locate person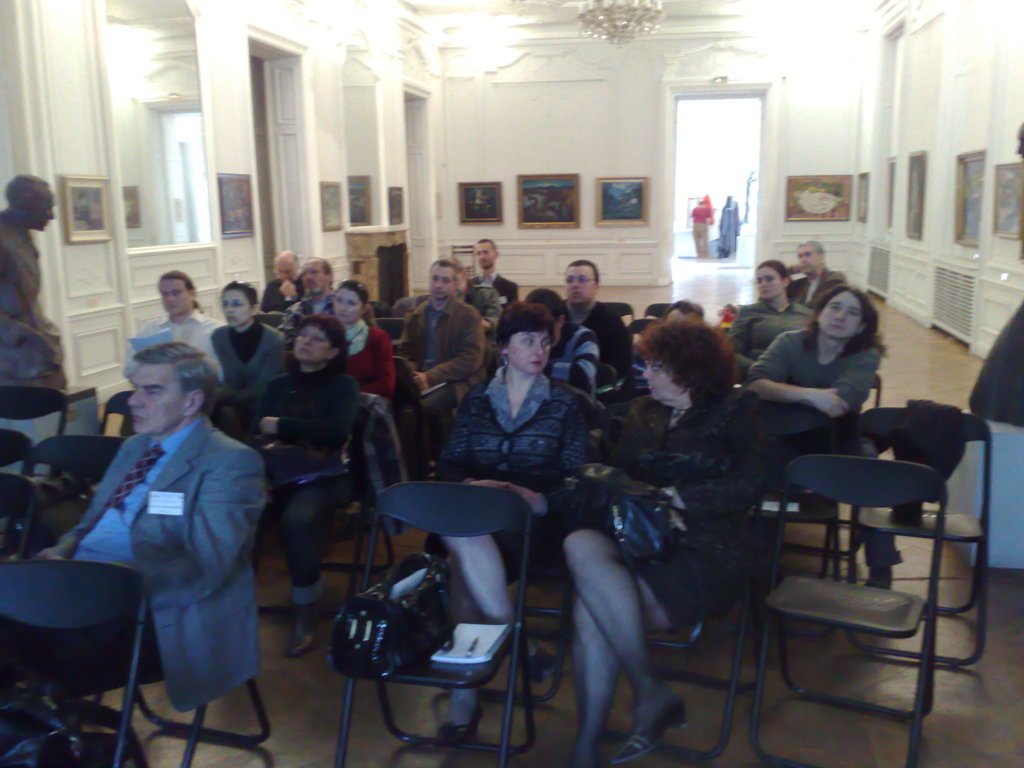
bbox(689, 196, 712, 258)
